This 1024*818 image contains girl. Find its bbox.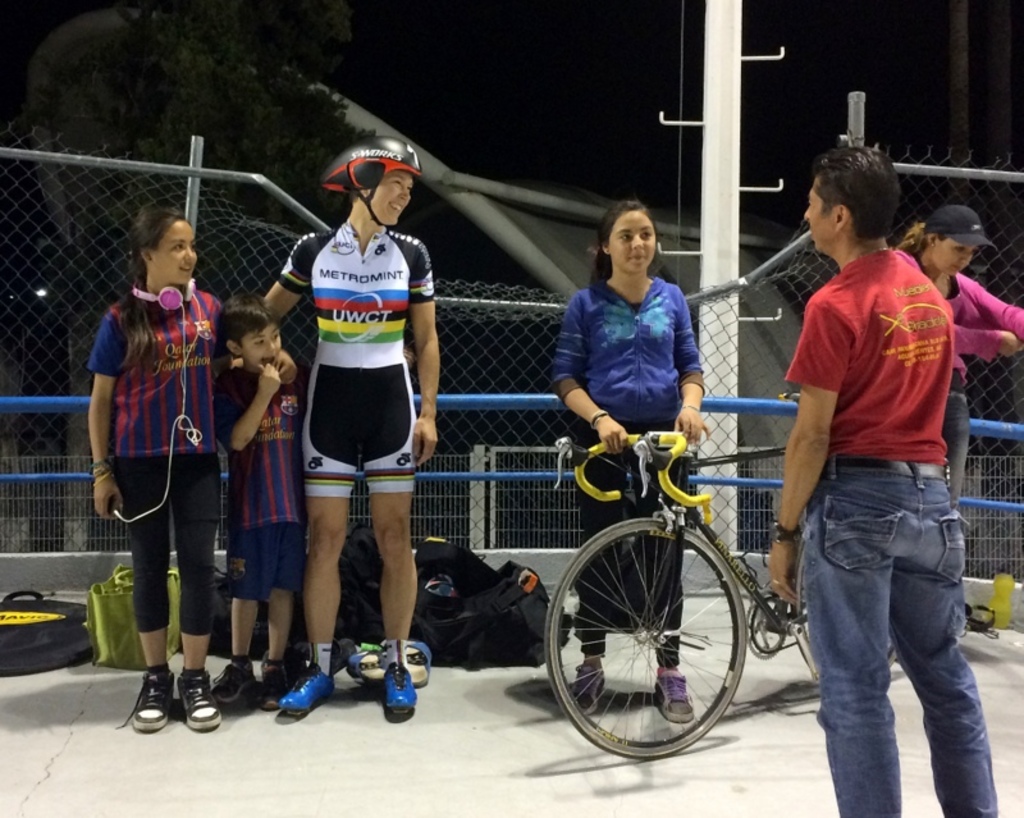
select_region(893, 204, 1023, 512).
